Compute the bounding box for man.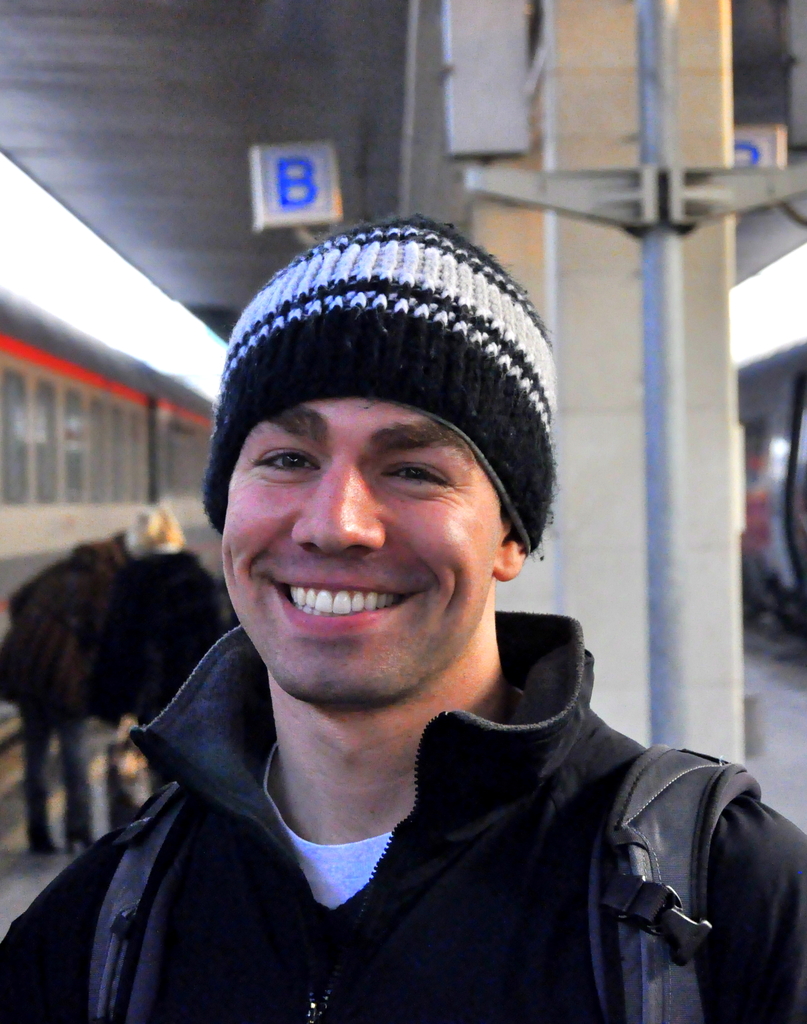
detection(45, 198, 801, 1022).
